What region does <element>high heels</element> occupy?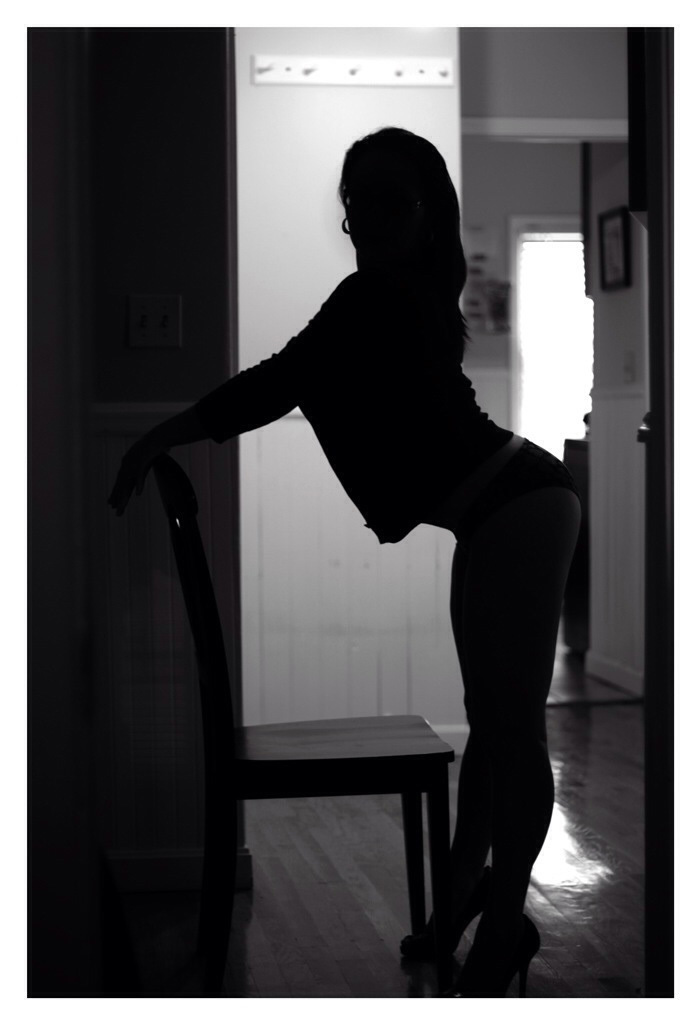
locate(397, 866, 495, 979).
